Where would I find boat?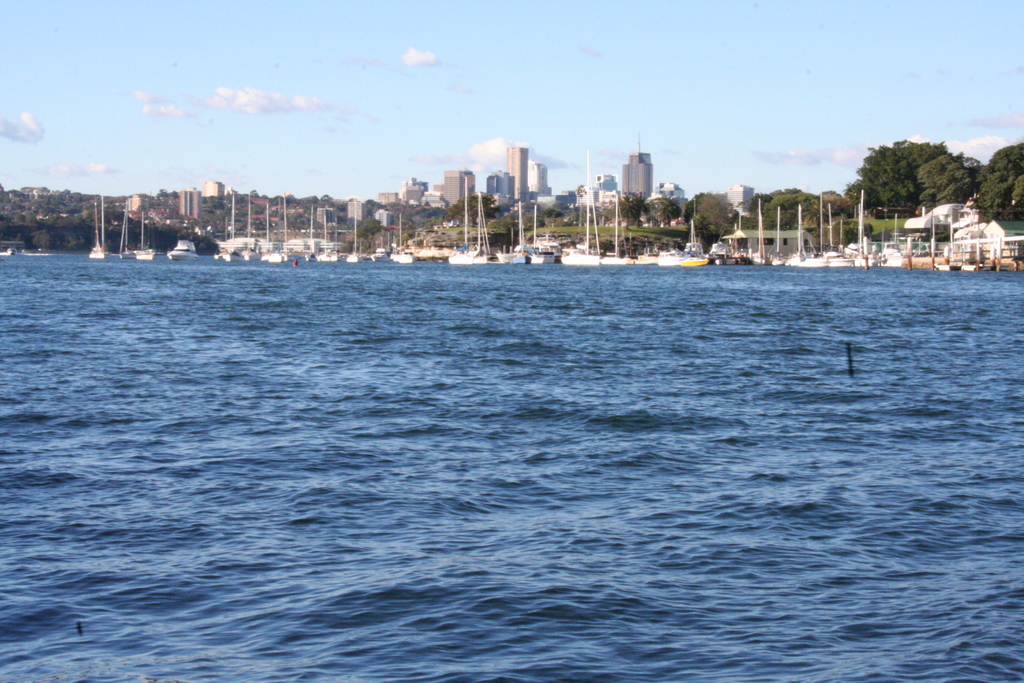
At 269:196:283:263.
